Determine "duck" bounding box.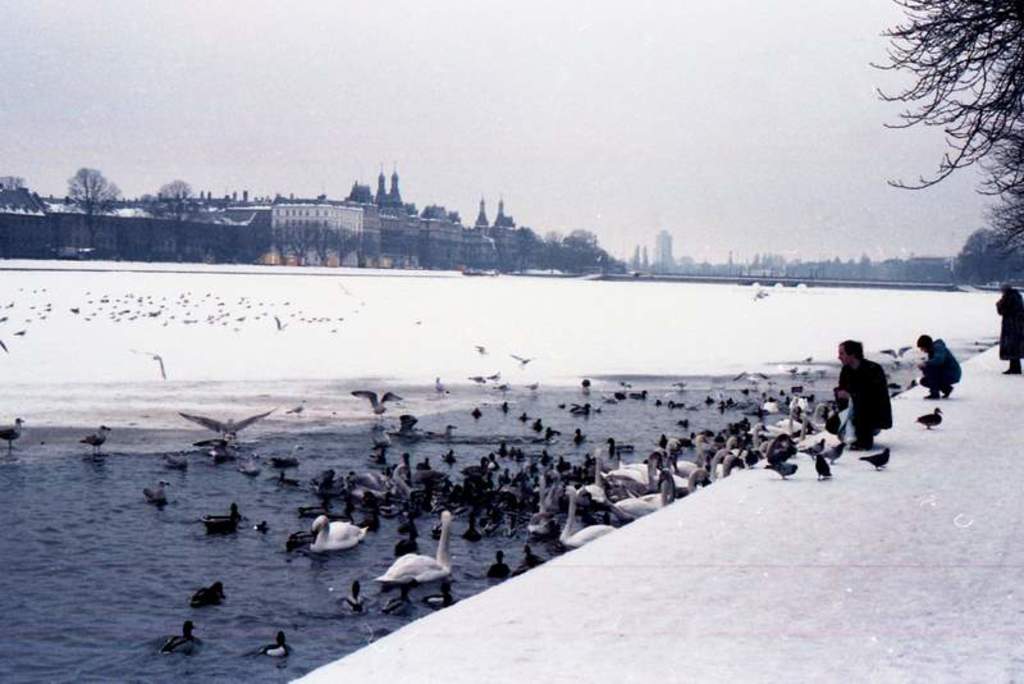
Determined: (856, 448, 891, 470).
